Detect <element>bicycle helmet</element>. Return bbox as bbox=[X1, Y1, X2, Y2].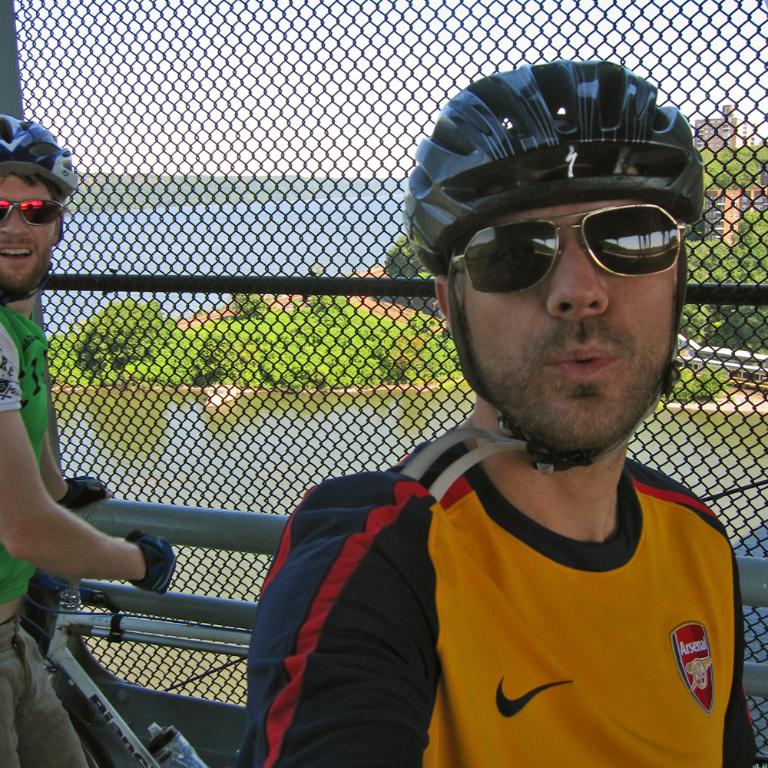
bbox=[397, 56, 720, 471].
